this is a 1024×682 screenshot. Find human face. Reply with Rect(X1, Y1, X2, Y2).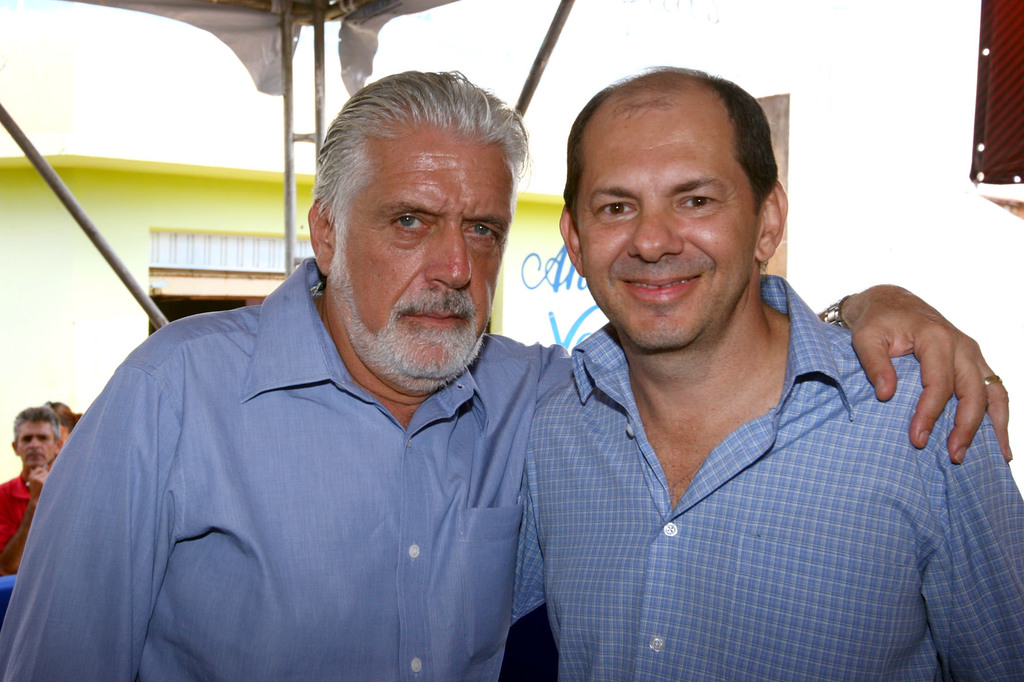
Rect(17, 425, 63, 462).
